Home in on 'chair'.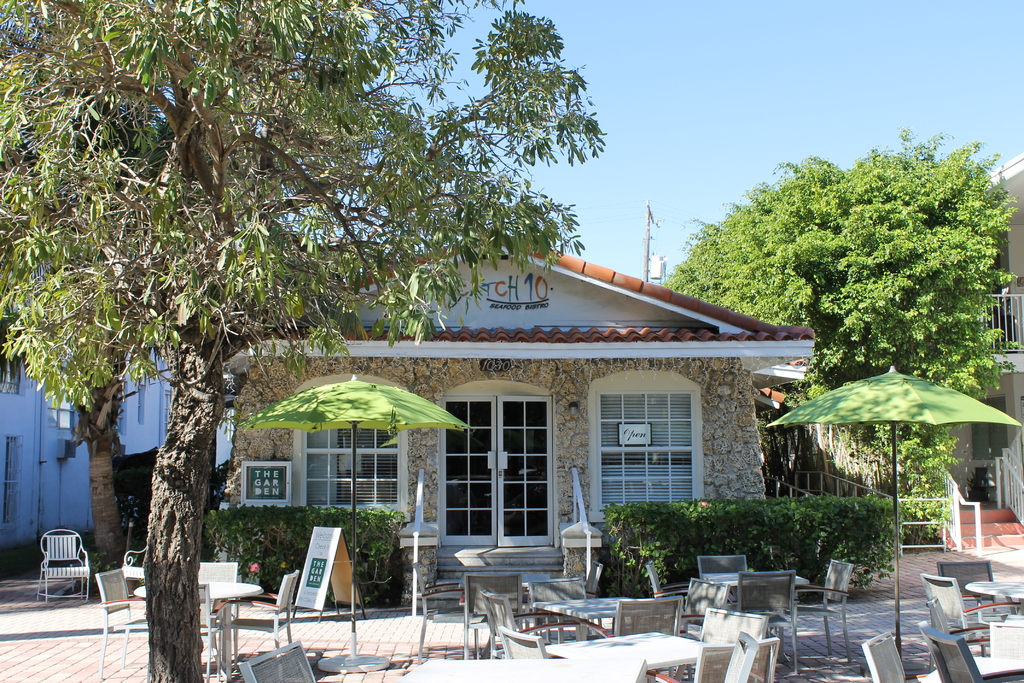
Homed in at 235,645,319,682.
